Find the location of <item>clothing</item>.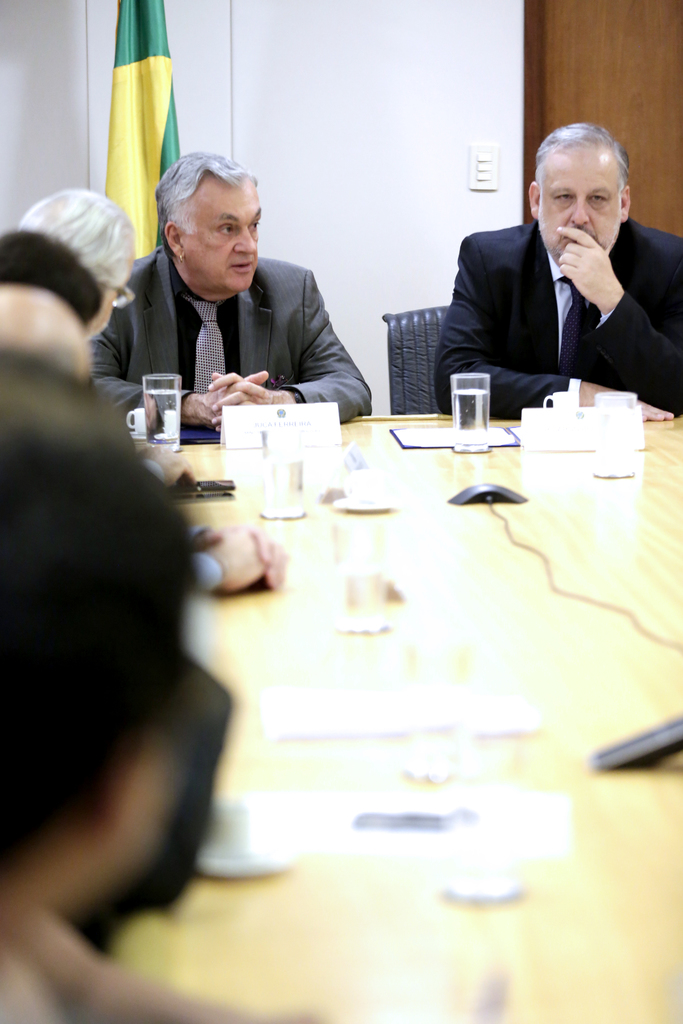
Location: detection(431, 211, 682, 412).
